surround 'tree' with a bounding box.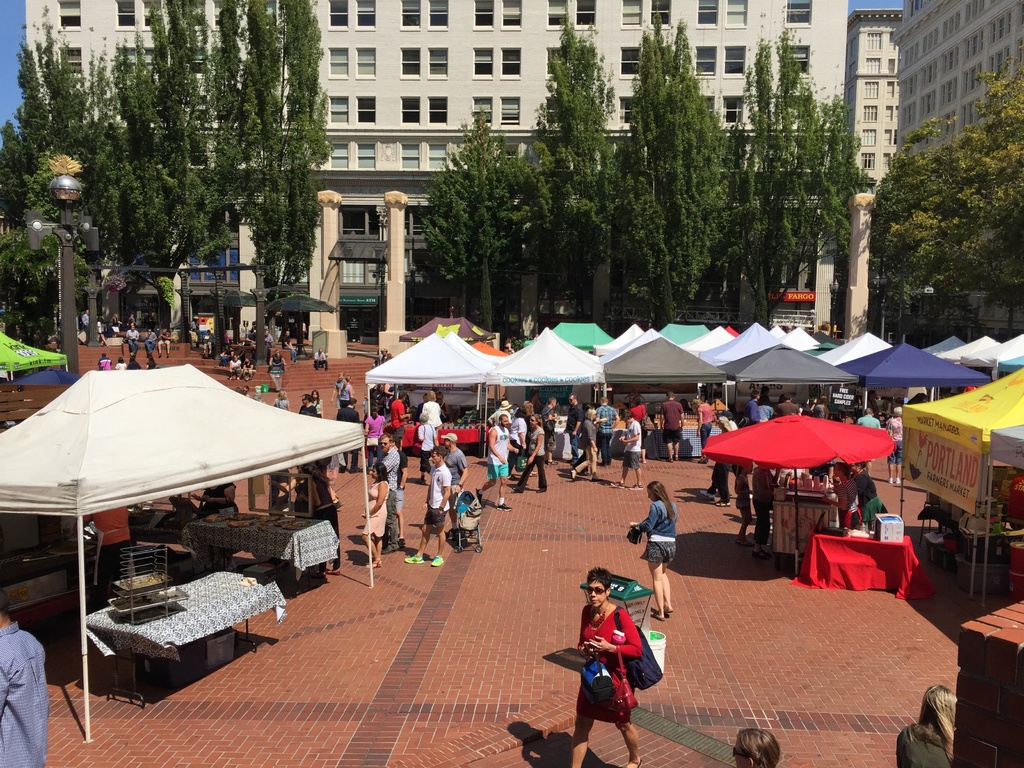
box(867, 101, 1019, 321).
